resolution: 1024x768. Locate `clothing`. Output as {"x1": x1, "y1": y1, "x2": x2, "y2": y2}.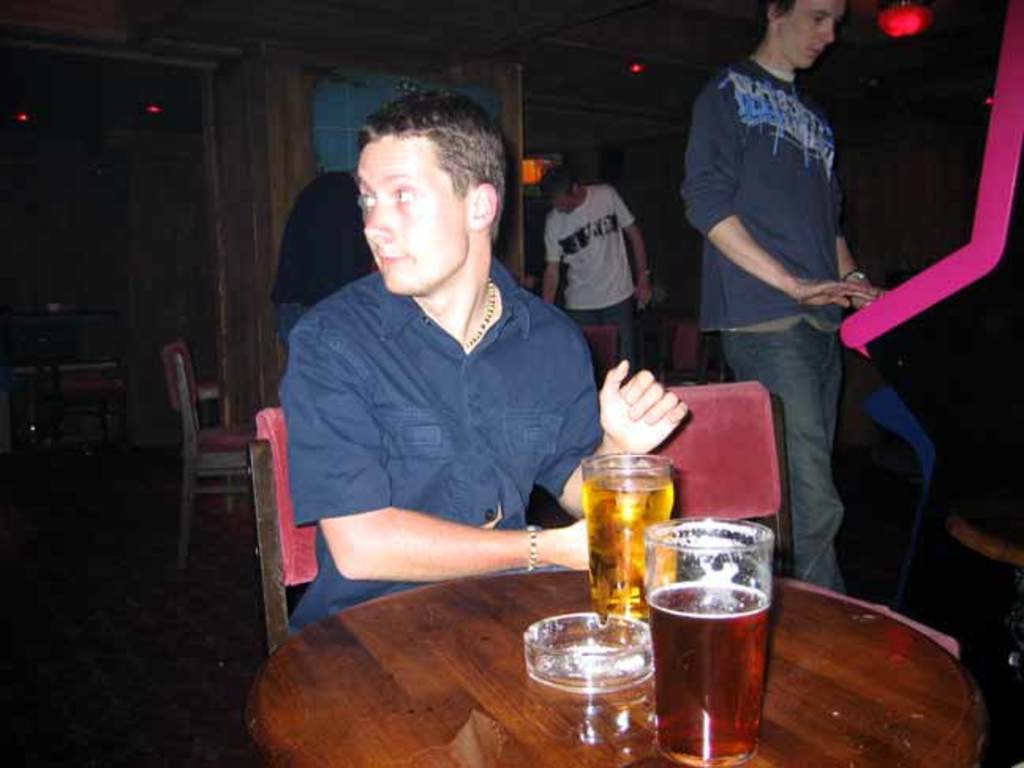
{"x1": 265, "y1": 190, "x2": 623, "y2": 608}.
